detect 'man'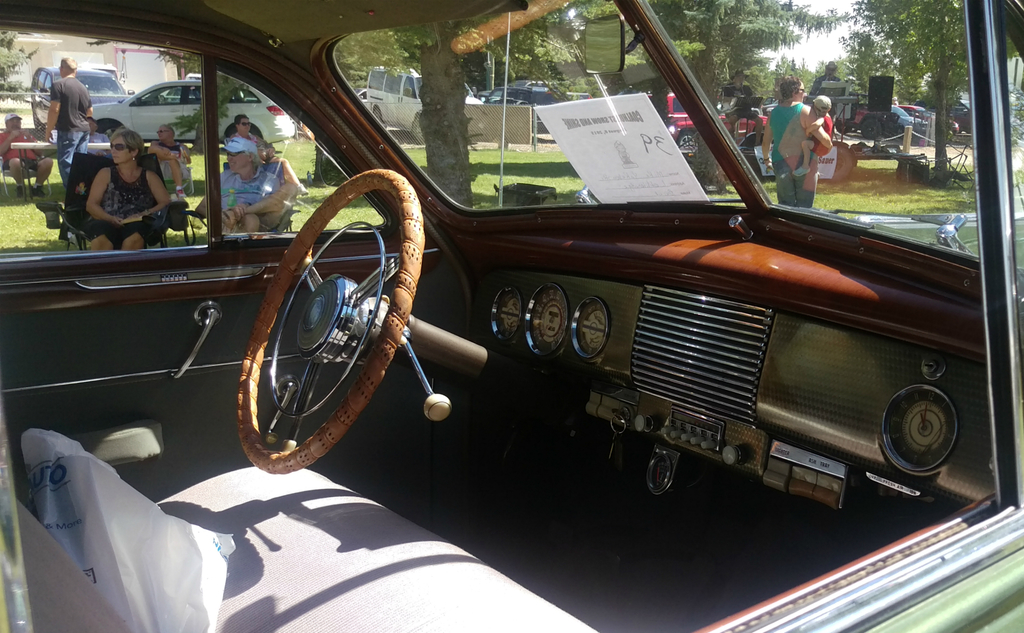
<box>0,113,52,197</box>
